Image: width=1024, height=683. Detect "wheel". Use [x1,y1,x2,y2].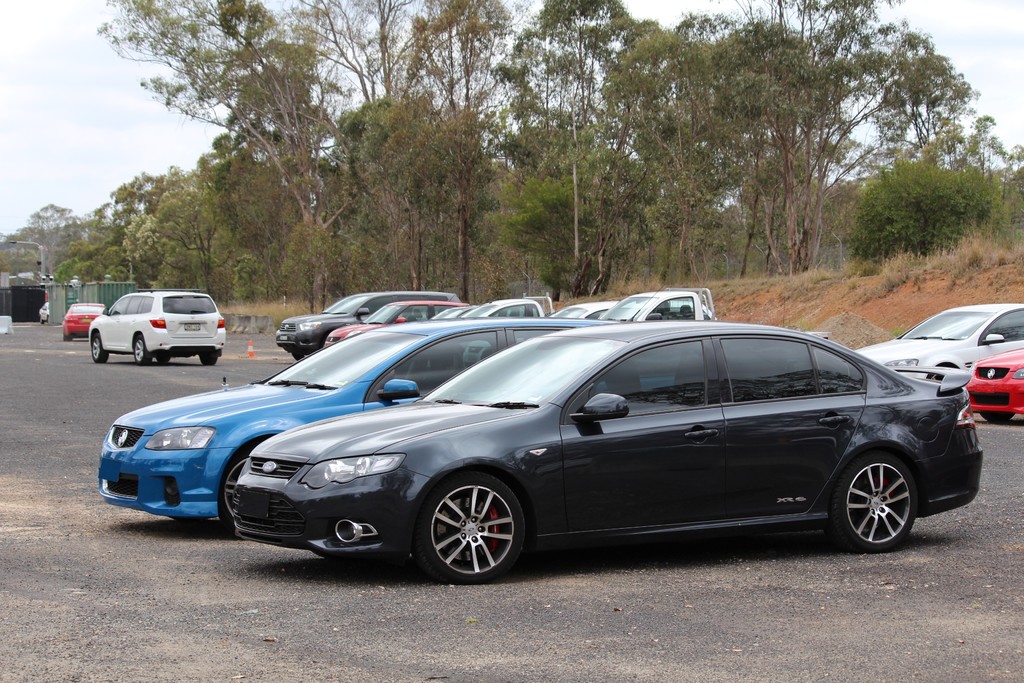
[424,486,525,572].
